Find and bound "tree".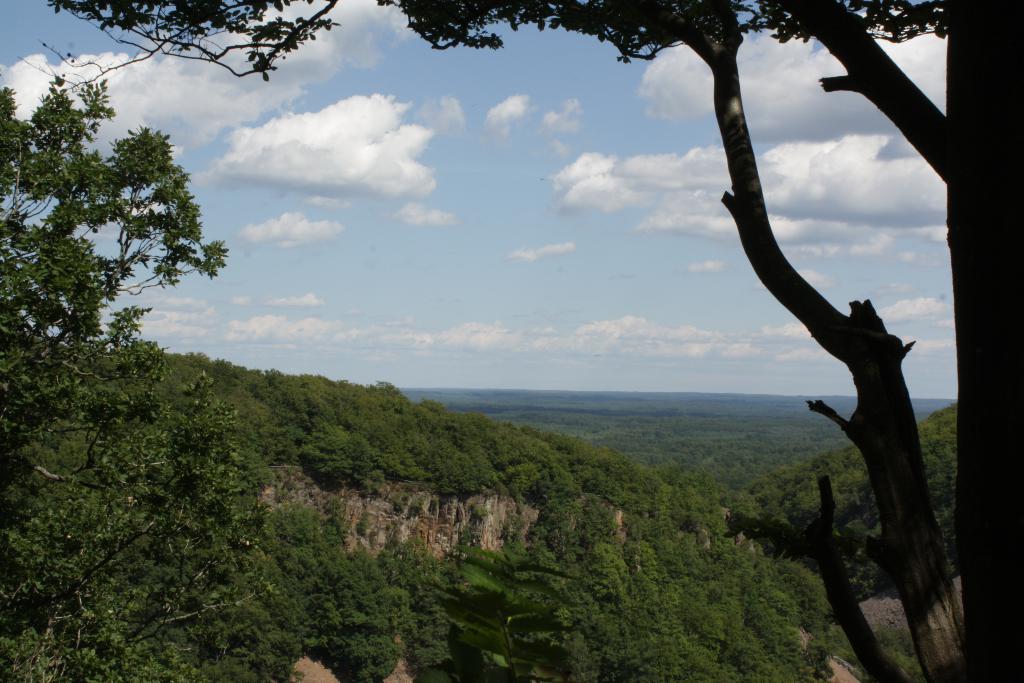
Bound: {"x1": 0, "y1": 72, "x2": 283, "y2": 682}.
